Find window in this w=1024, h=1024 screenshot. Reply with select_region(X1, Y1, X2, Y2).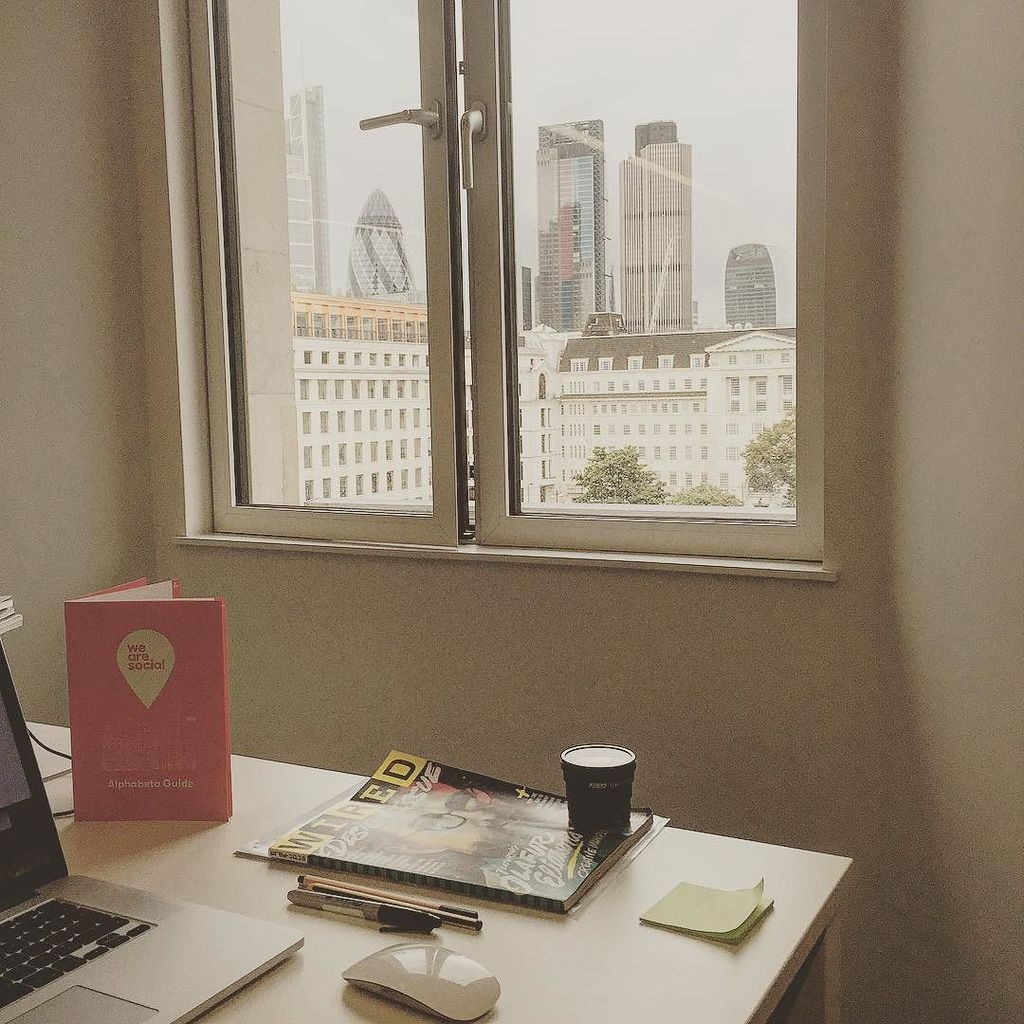
select_region(381, 380, 390, 398).
